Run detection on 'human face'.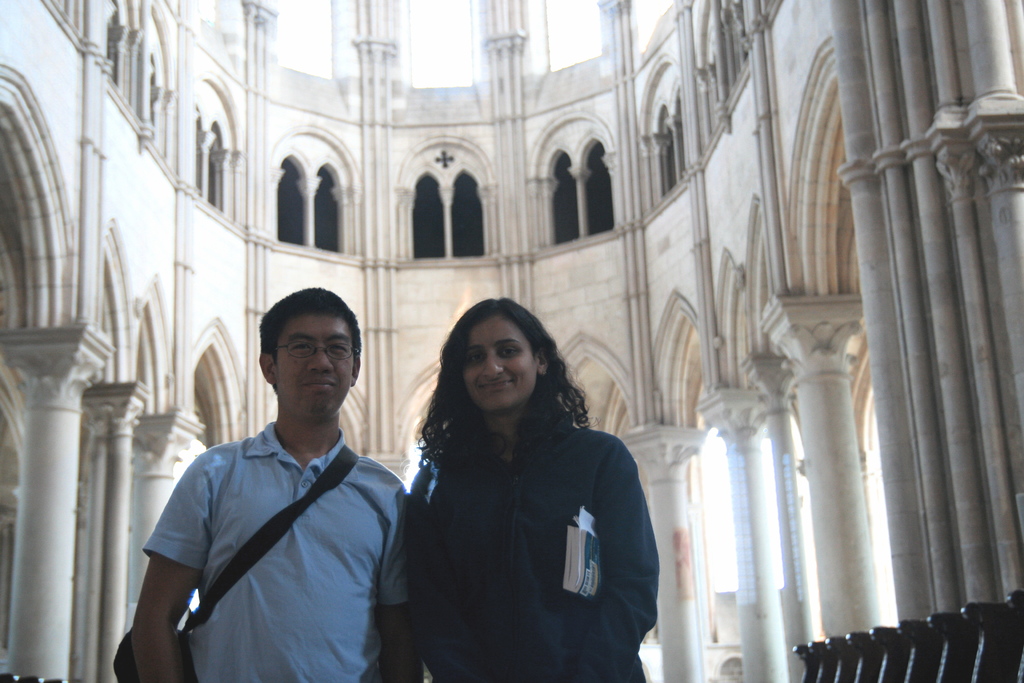
Result: region(277, 311, 356, 421).
